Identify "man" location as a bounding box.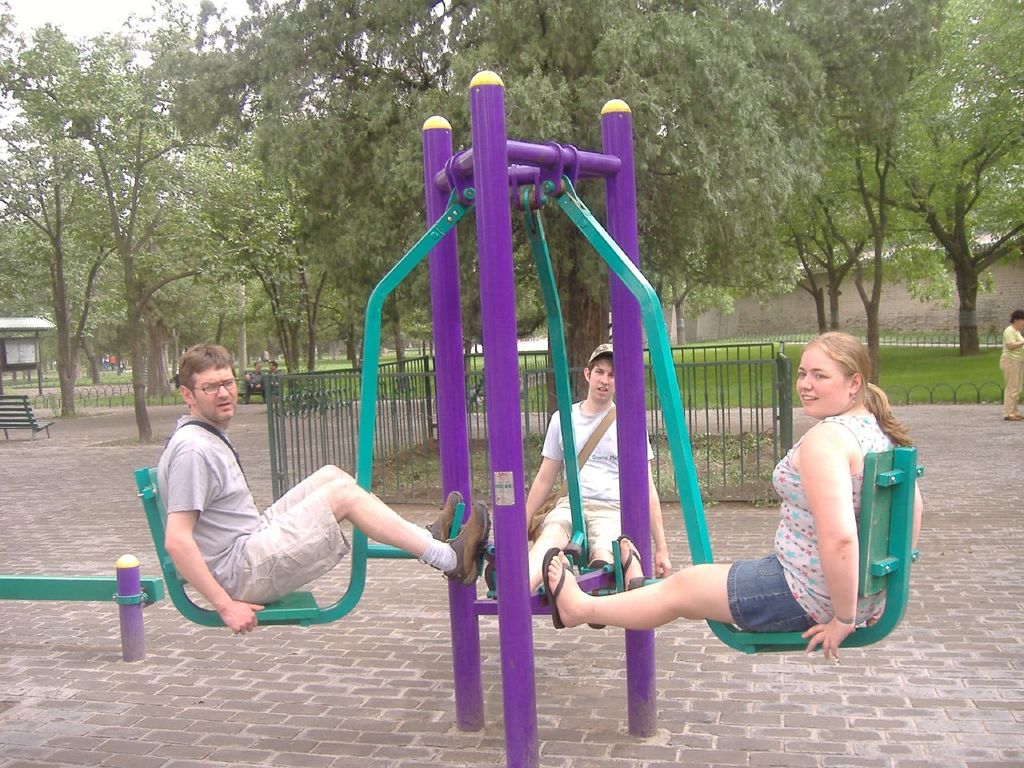
x1=158, y1=346, x2=490, y2=636.
